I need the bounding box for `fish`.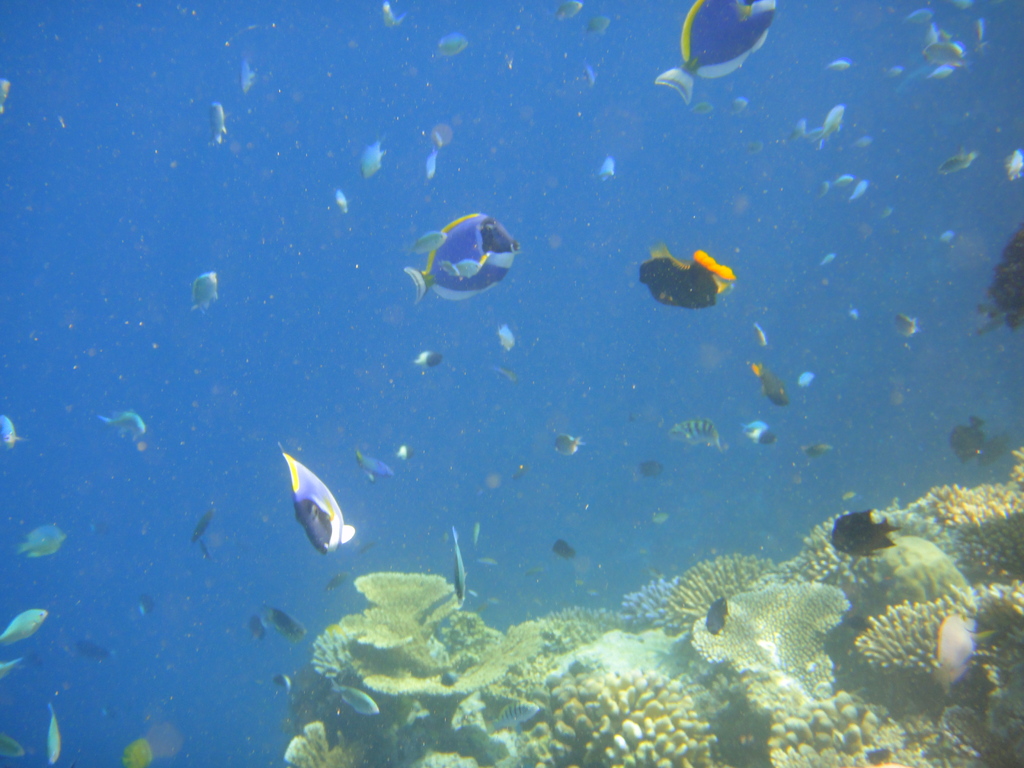
Here it is: select_region(400, 232, 447, 259).
